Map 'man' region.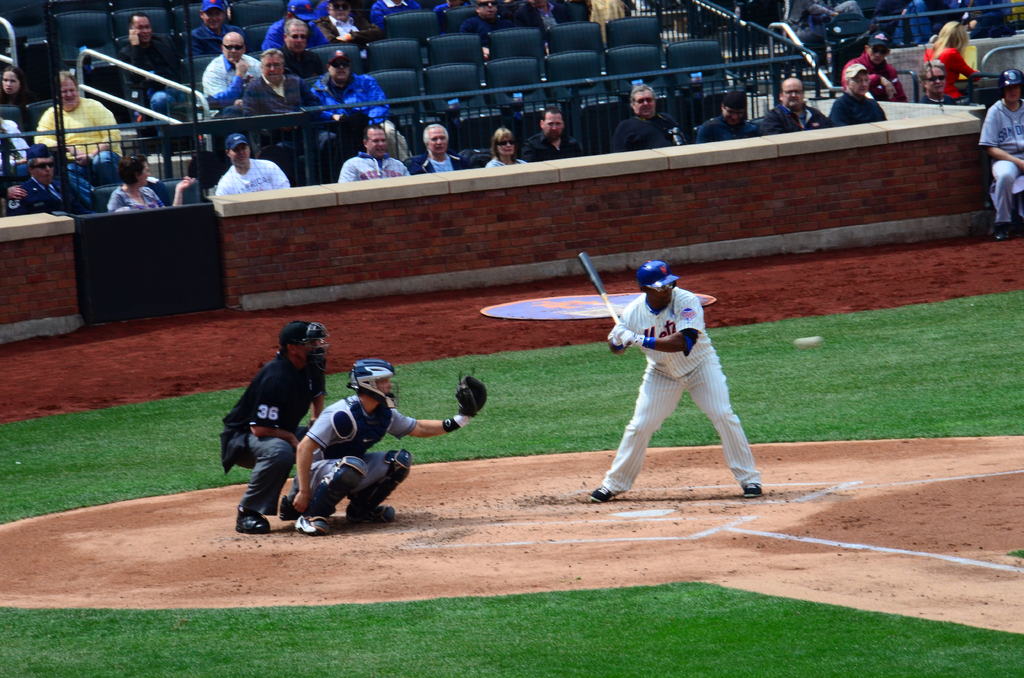
Mapped to x1=201 y1=34 x2=263 y2=126.
